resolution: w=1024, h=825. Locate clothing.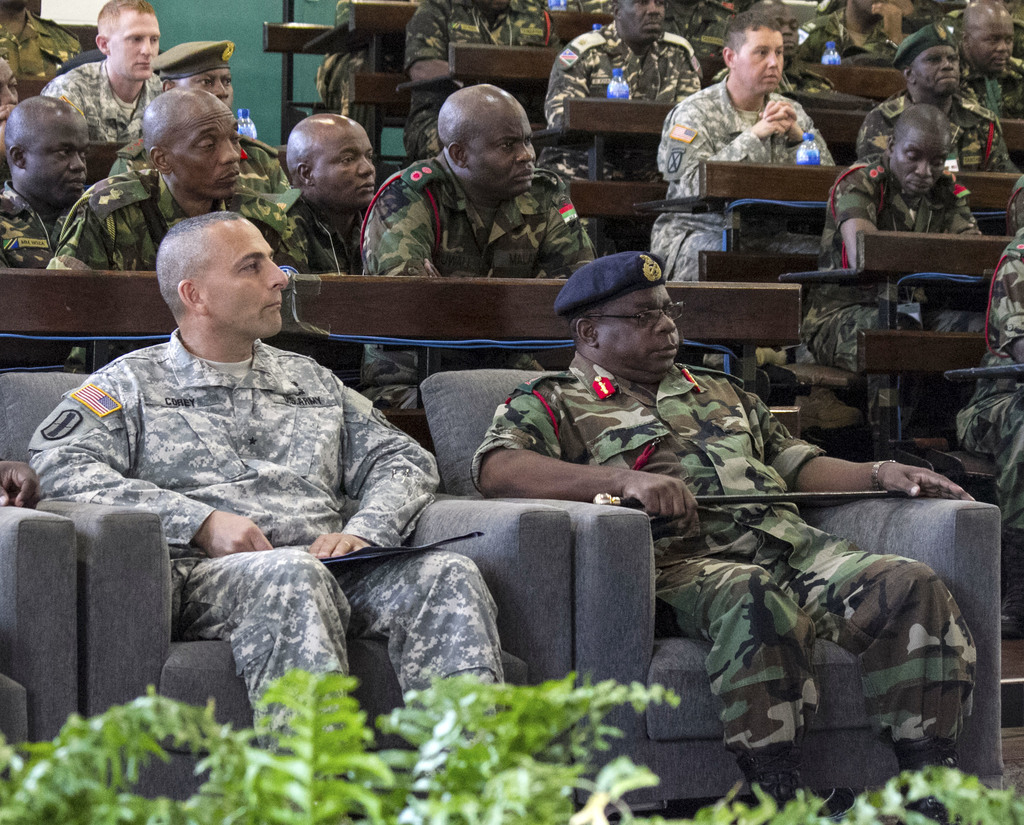
40, 169, 316, 384.
